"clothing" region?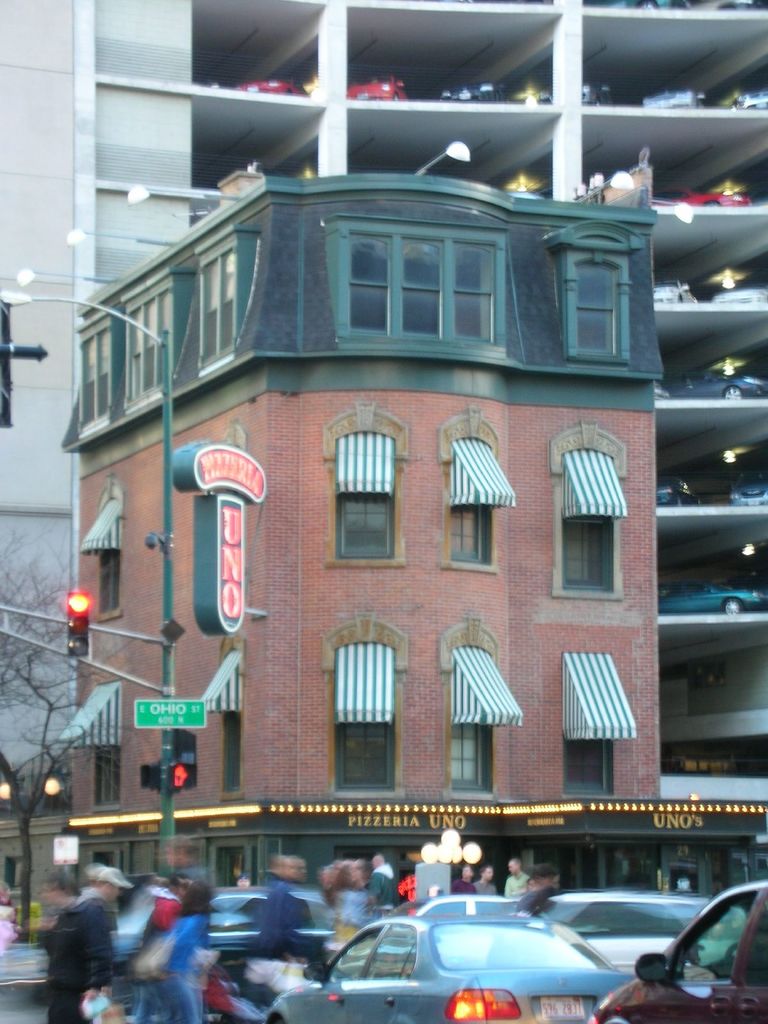
Rect(40, 893, 114, 1023)
